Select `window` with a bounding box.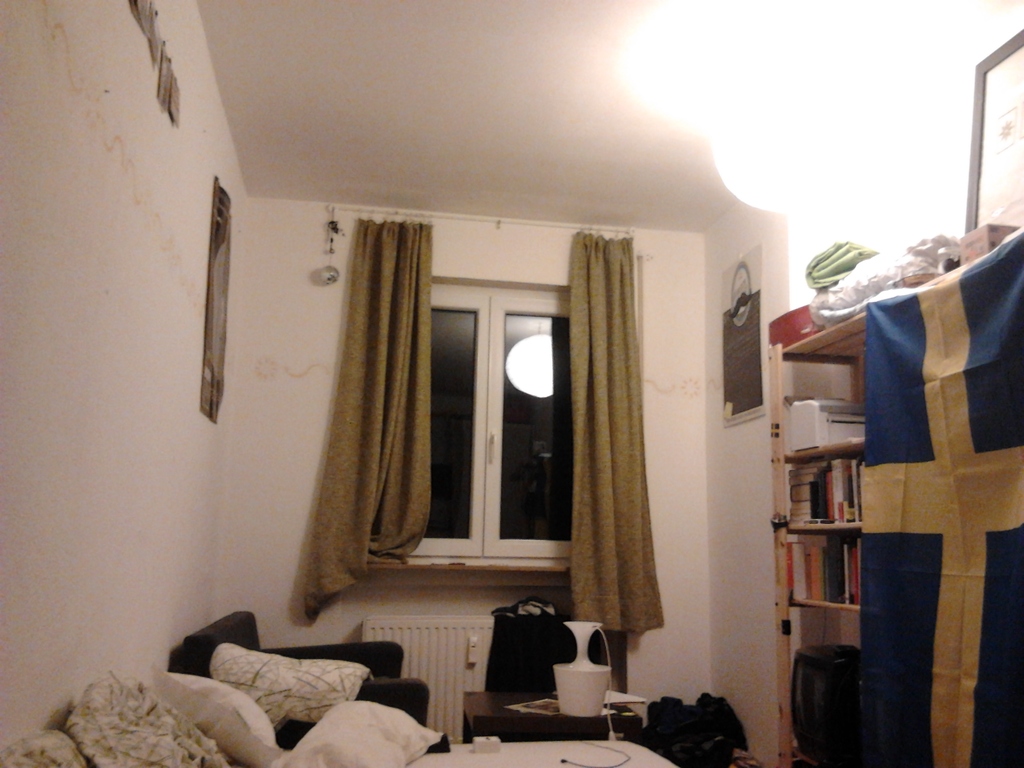
locate(376, 285, 594, 564).
